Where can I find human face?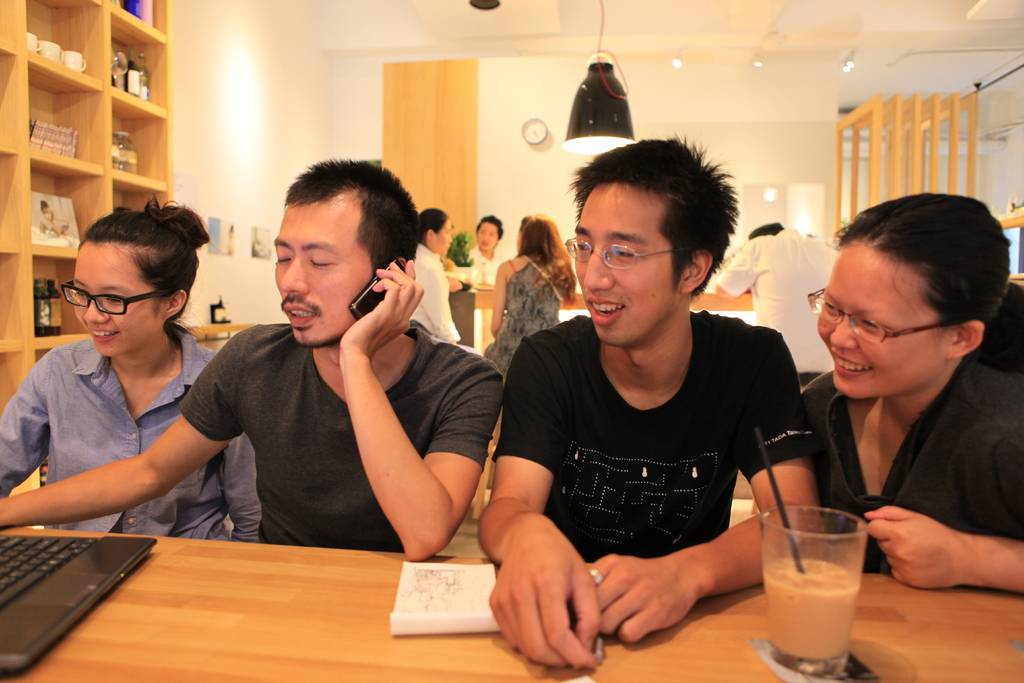
You can find it at Rect(476, 219, 500, 256).
